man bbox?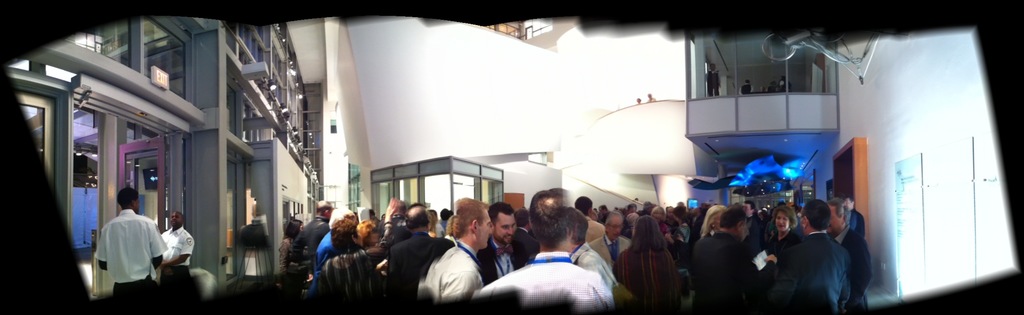
495, 198, 618, 314
